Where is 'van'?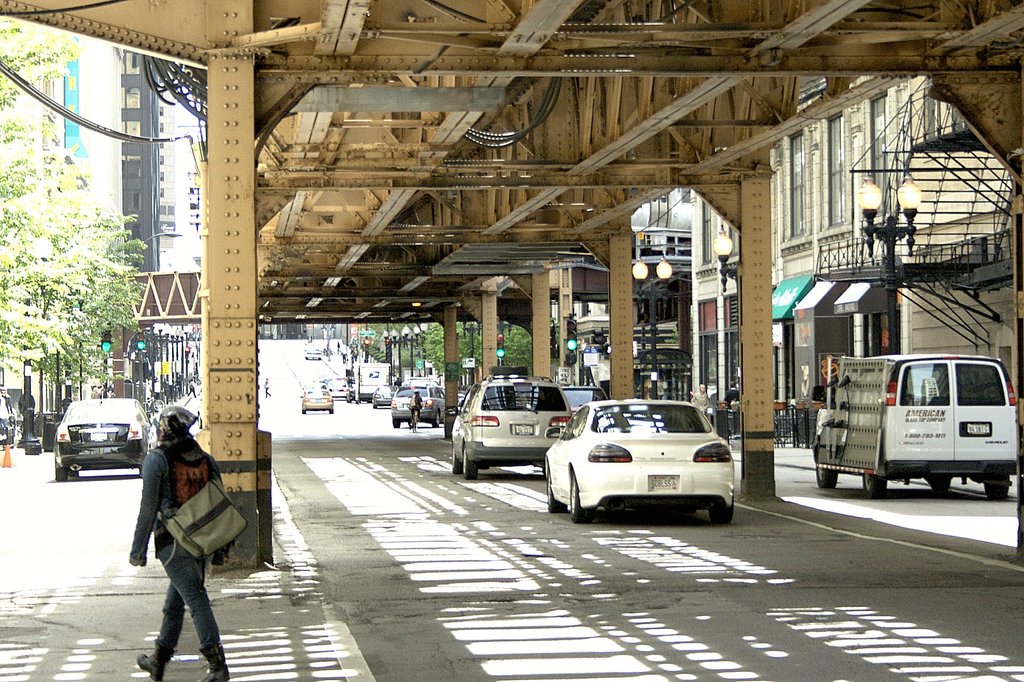
[344,360,392,402].
